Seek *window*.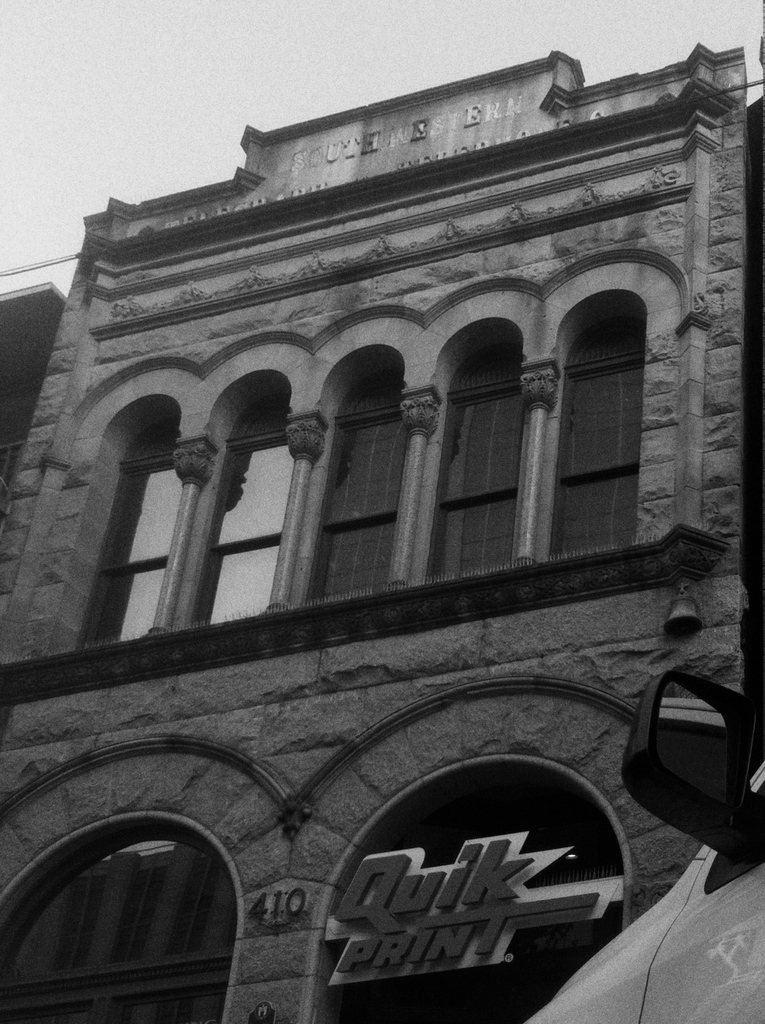
0 825 233 984.
